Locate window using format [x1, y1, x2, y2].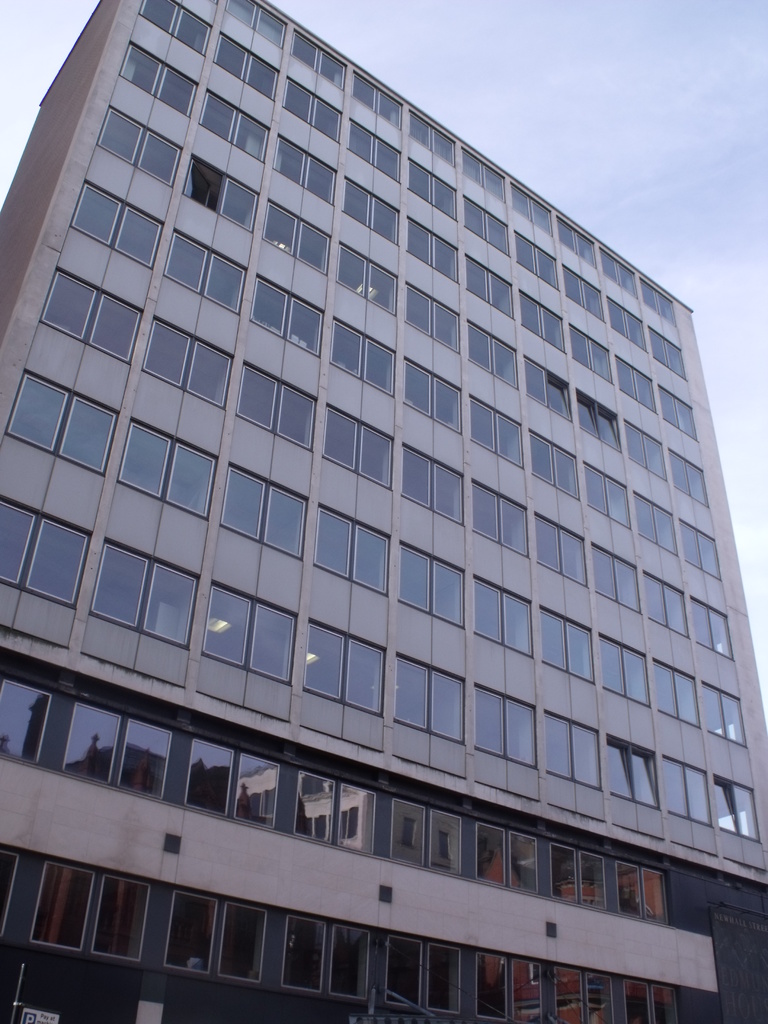
[513, 233, 564, 291].
